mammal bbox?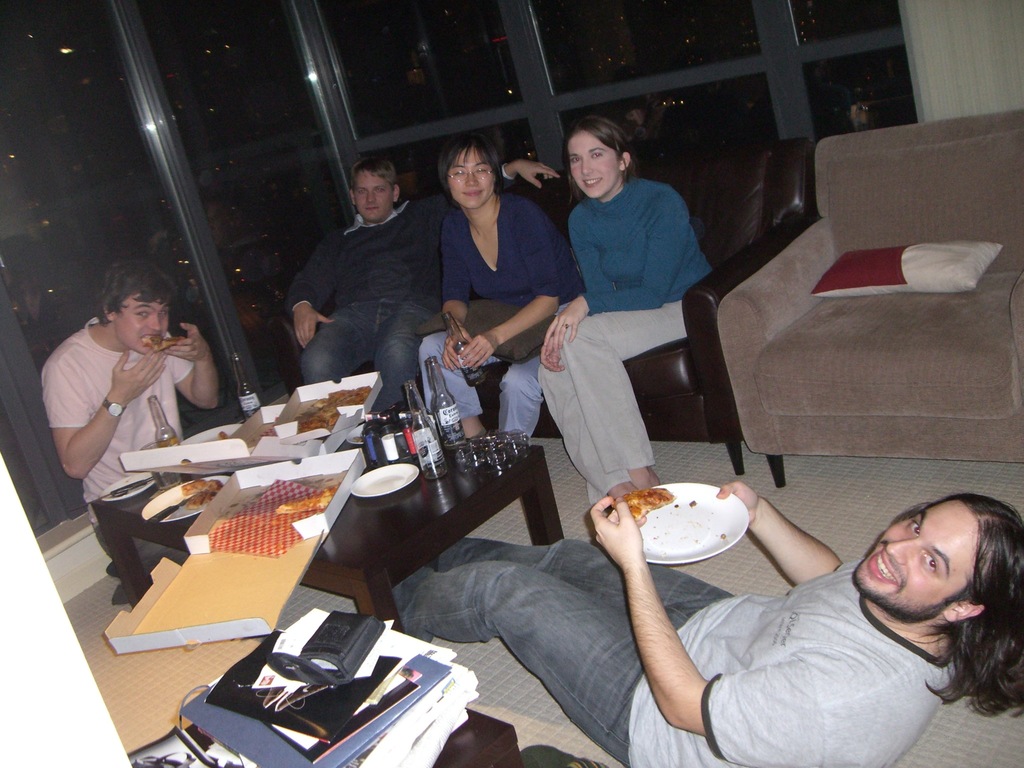
287/152/561/412
